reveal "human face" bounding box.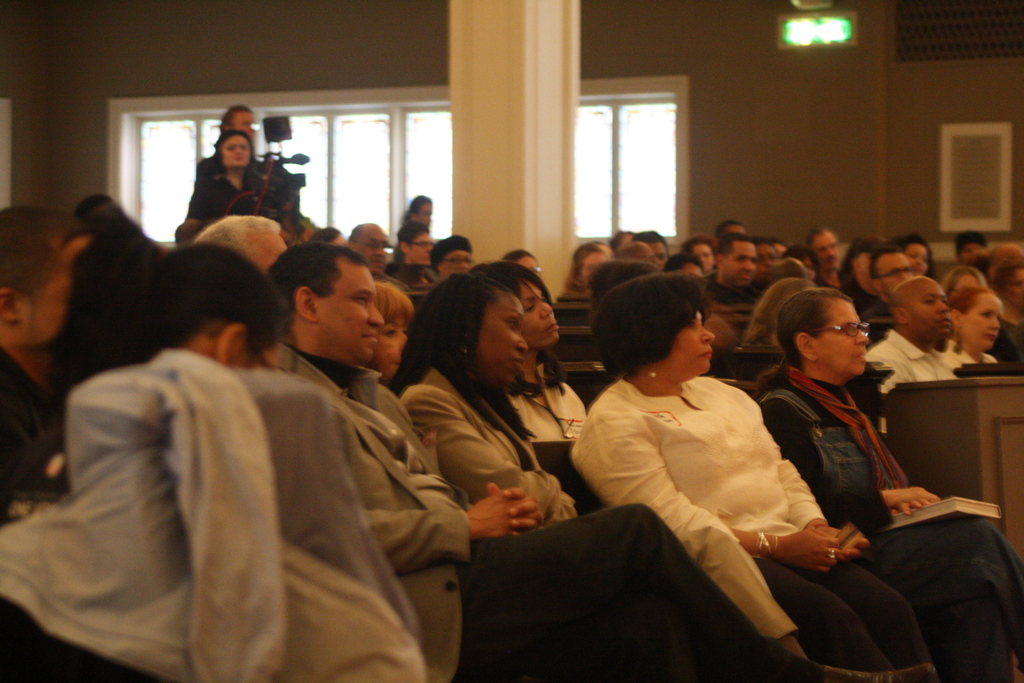
Revealed: bbox(317, 258, 384, 363).
